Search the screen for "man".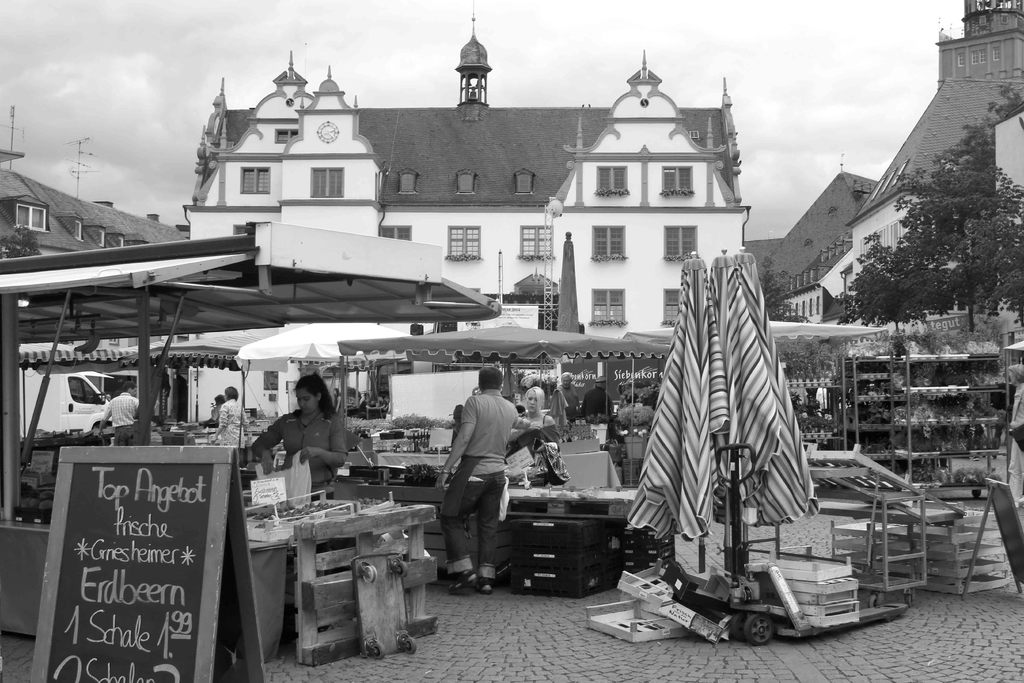
Found at x1=95, y1=382, x2=157, y2=446.
